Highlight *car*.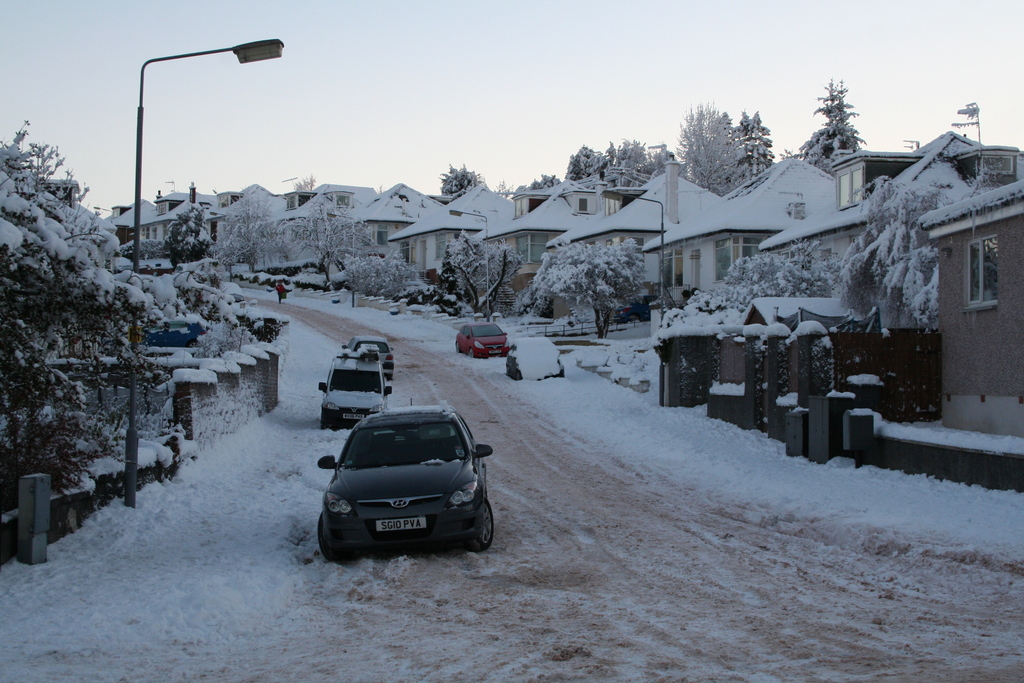
Highlighted region: x1=451, y1=322, x2=514, y2=359.
